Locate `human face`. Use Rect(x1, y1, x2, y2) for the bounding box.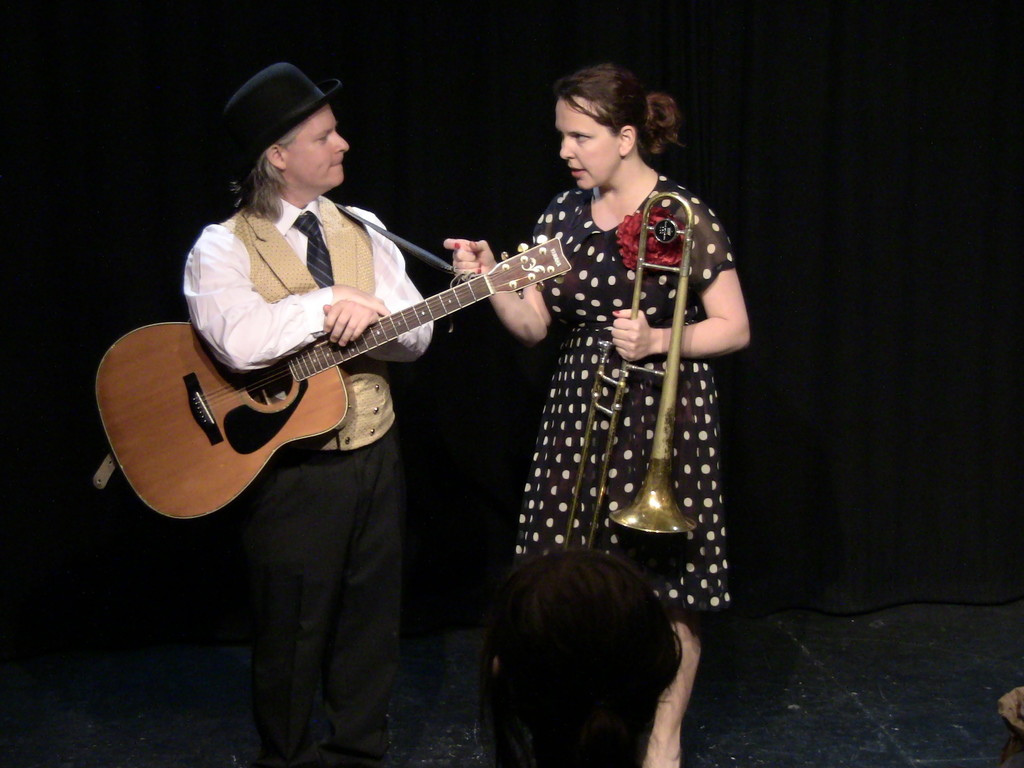
Rect(291, 108, 349, 186).
